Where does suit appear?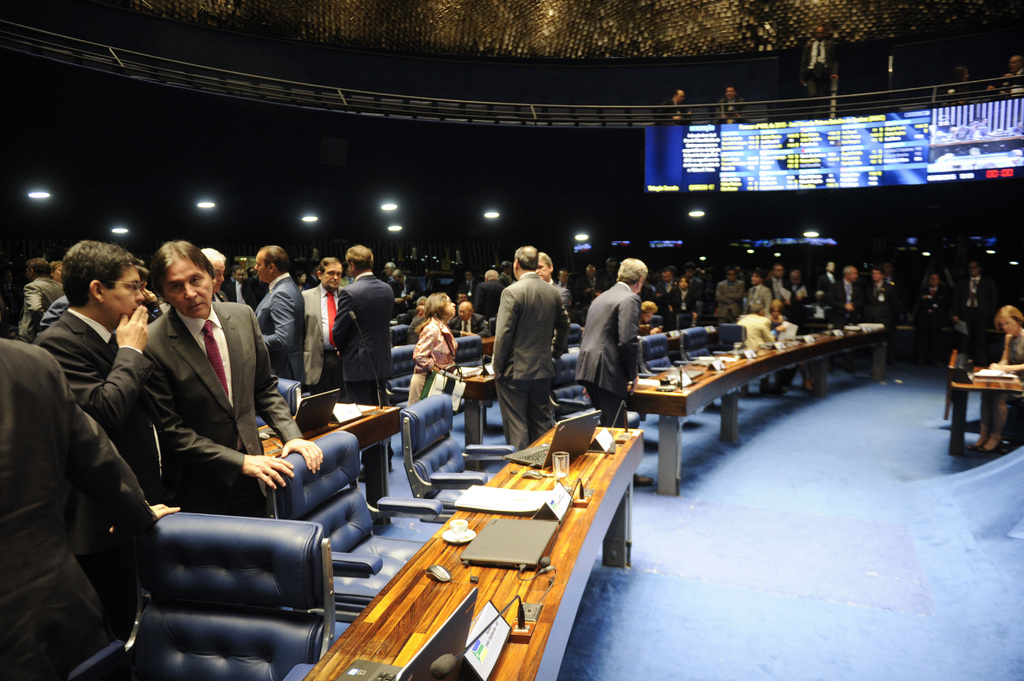
Appears at 401 275 424 306.
